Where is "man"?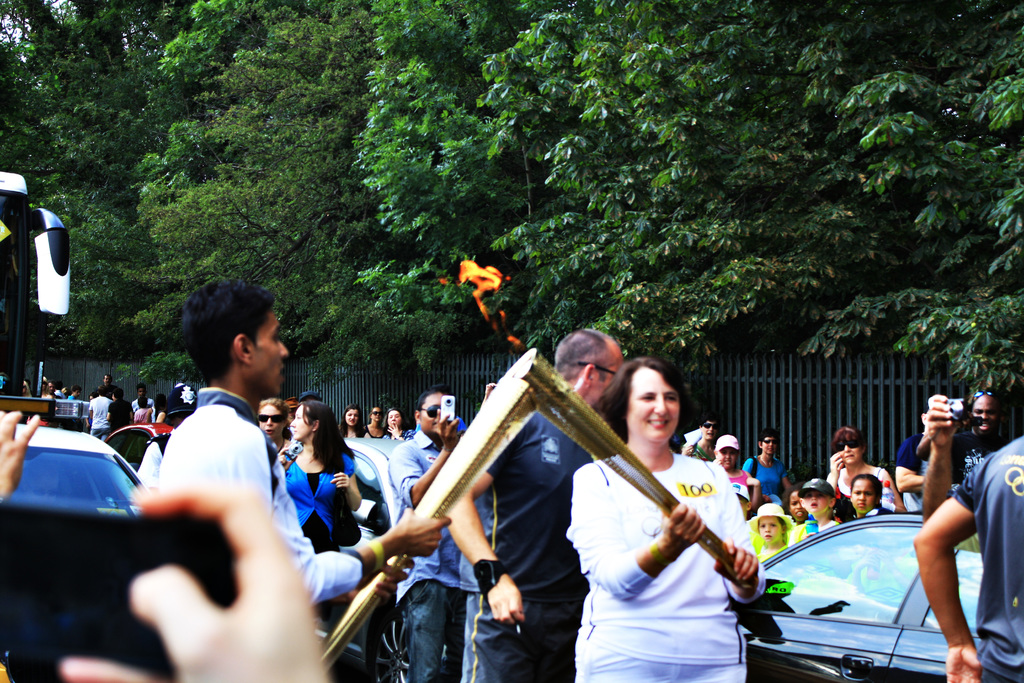
BBox(143, 276, 450, 606).
